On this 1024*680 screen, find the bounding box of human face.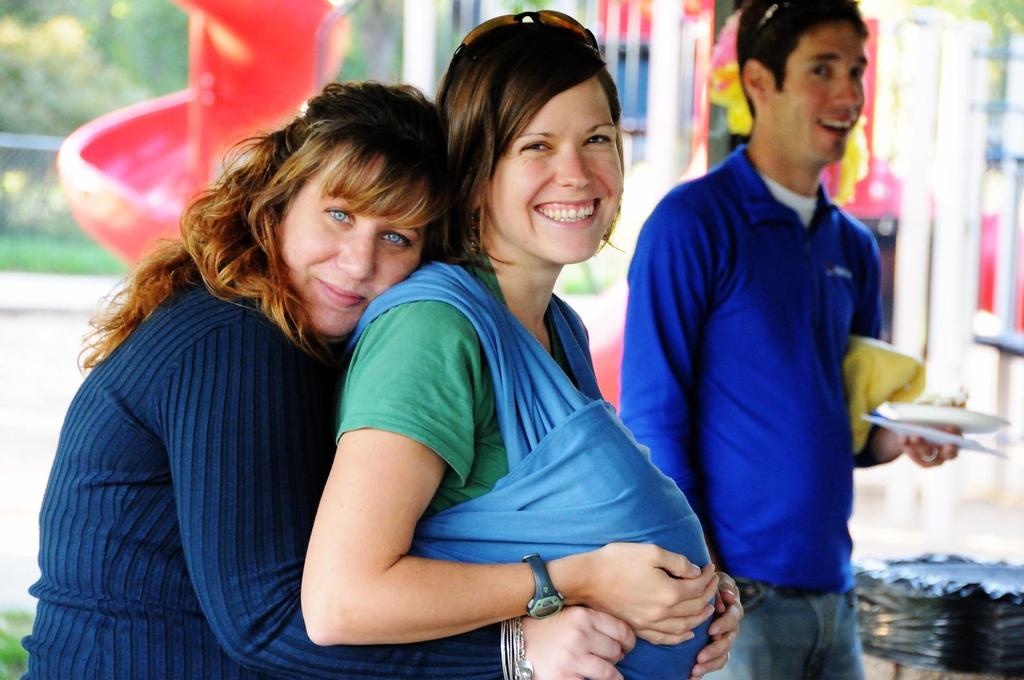
Bounding box: bbox(773, 17, 867, 166).
